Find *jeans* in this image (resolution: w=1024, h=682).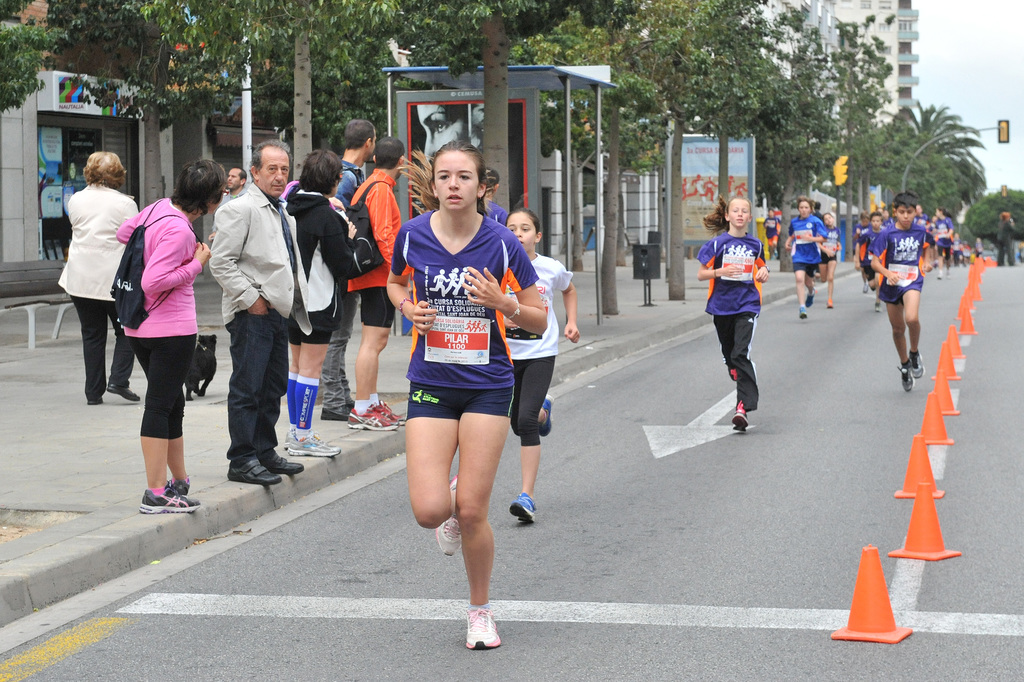
x1=227, y1=307, x2=288, y2=470.
